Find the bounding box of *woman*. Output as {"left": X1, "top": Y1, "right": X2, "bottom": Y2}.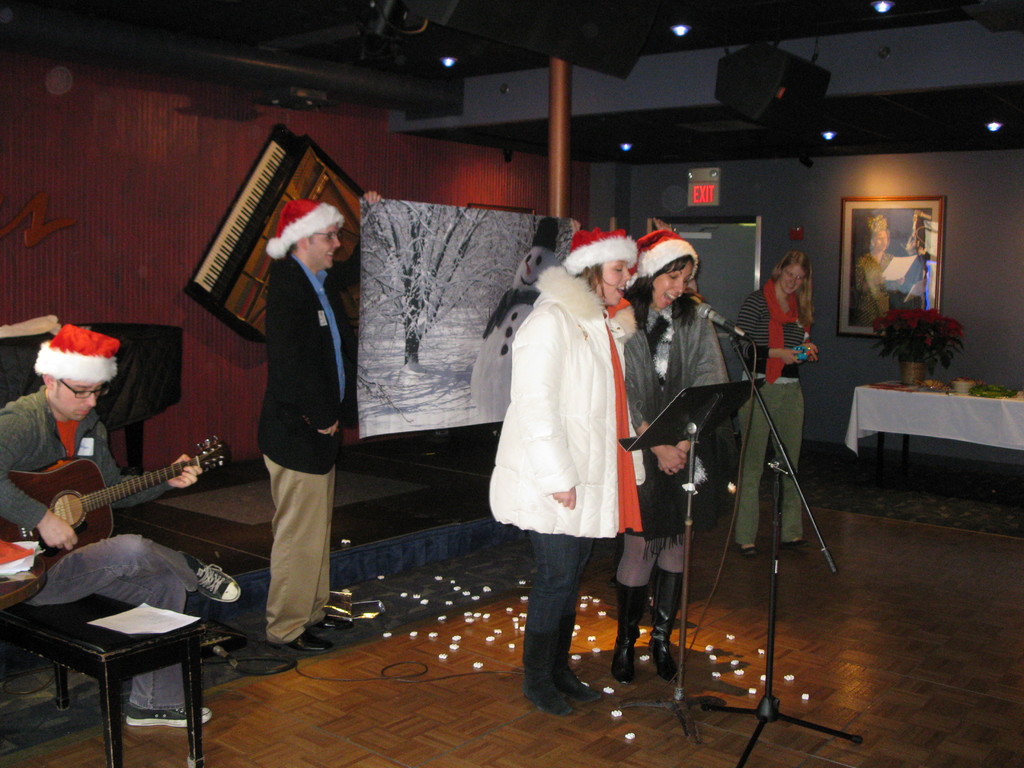
{"left": 735, "top": 246, "right": 821, "bottom": 563}.
